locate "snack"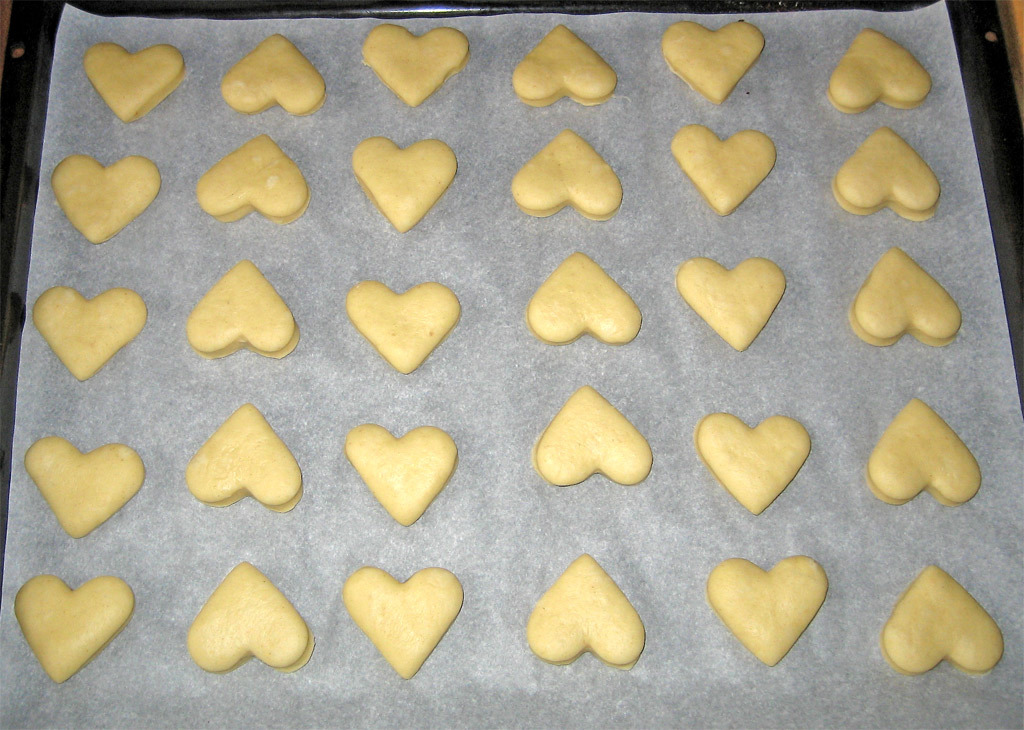
831, 31, 932, 111
